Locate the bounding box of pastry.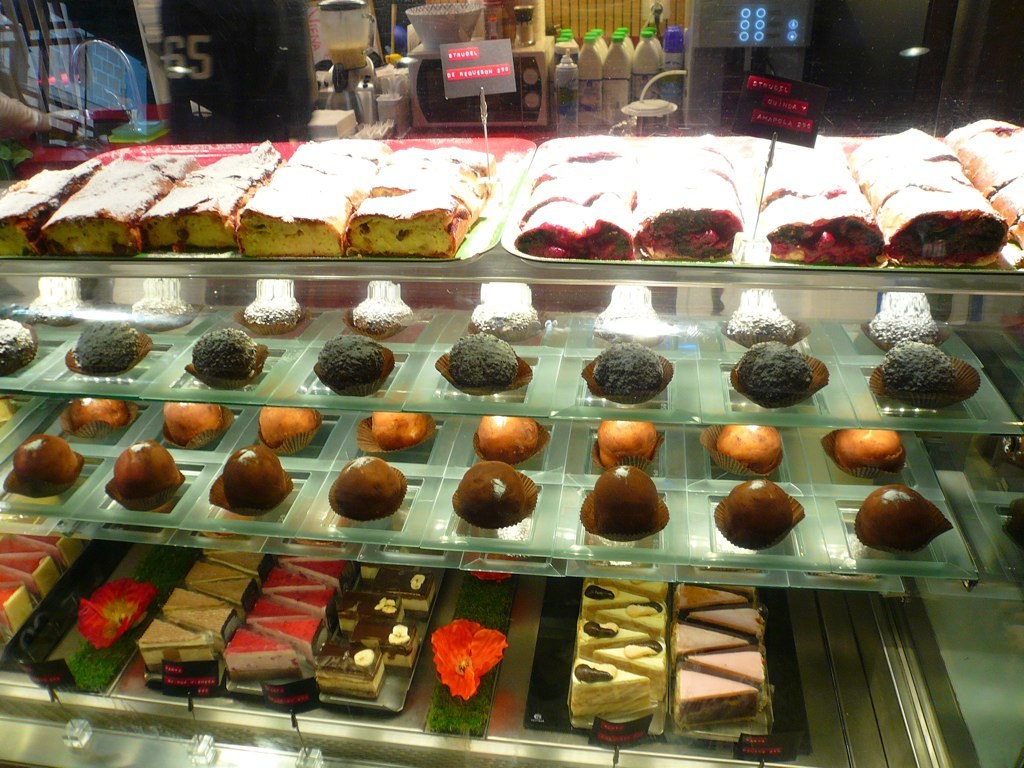
Bounding box: bbox=(676, 588, 750, 611).
